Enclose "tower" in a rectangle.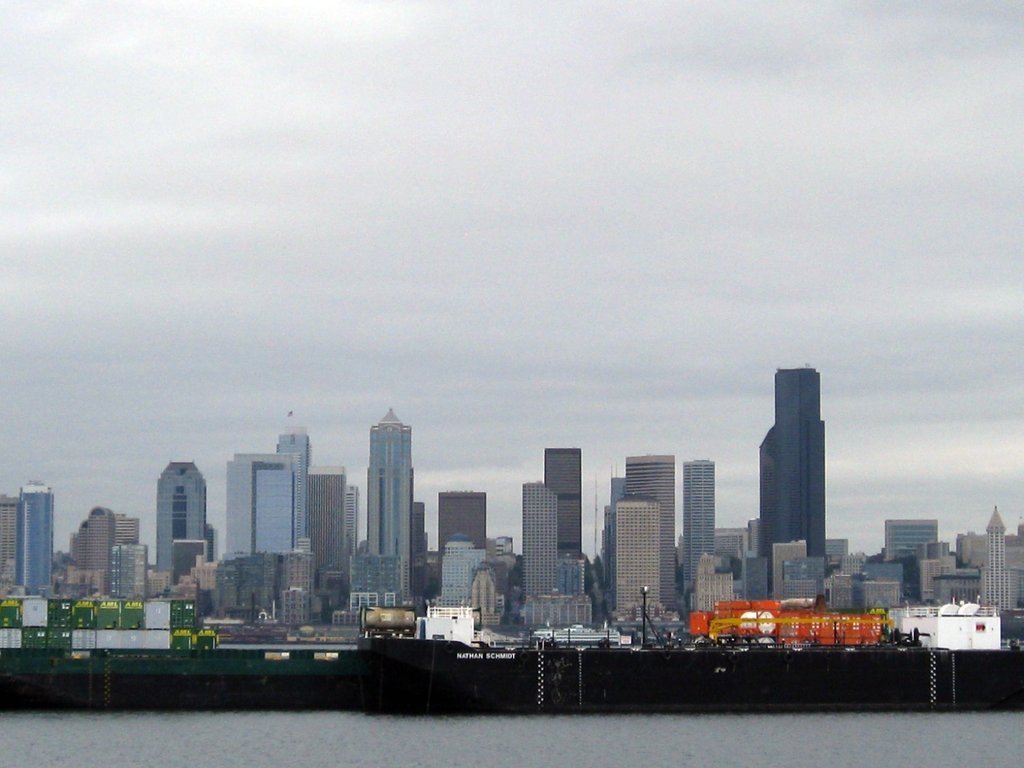
x1=874, y1=522, x2=939, y2=580.
